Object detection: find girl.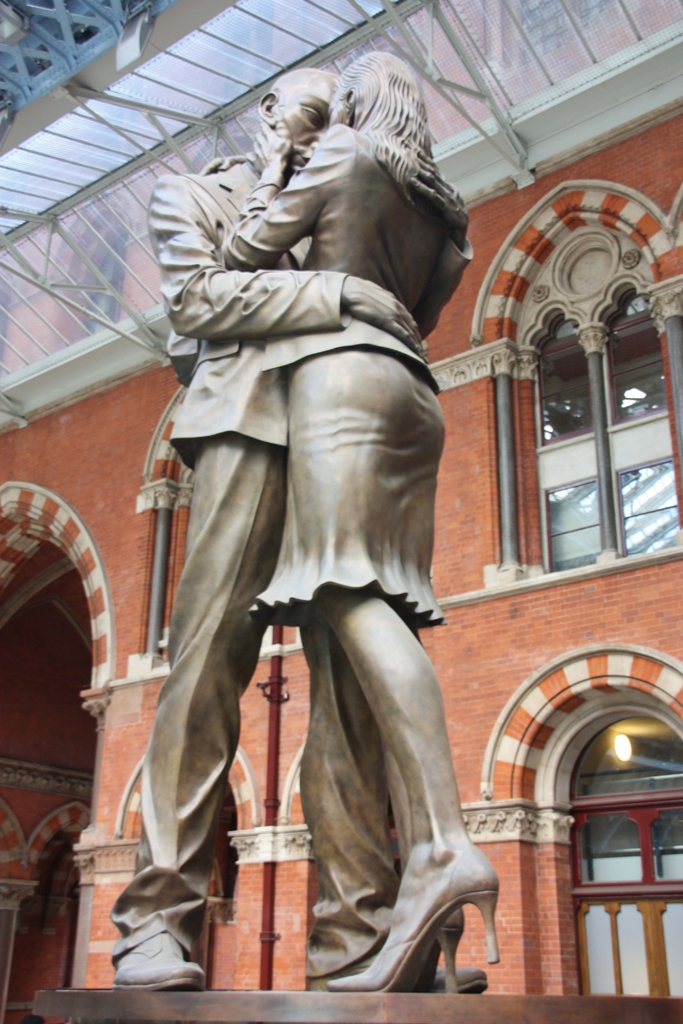
BBox(213, 47, 505, 1002).
